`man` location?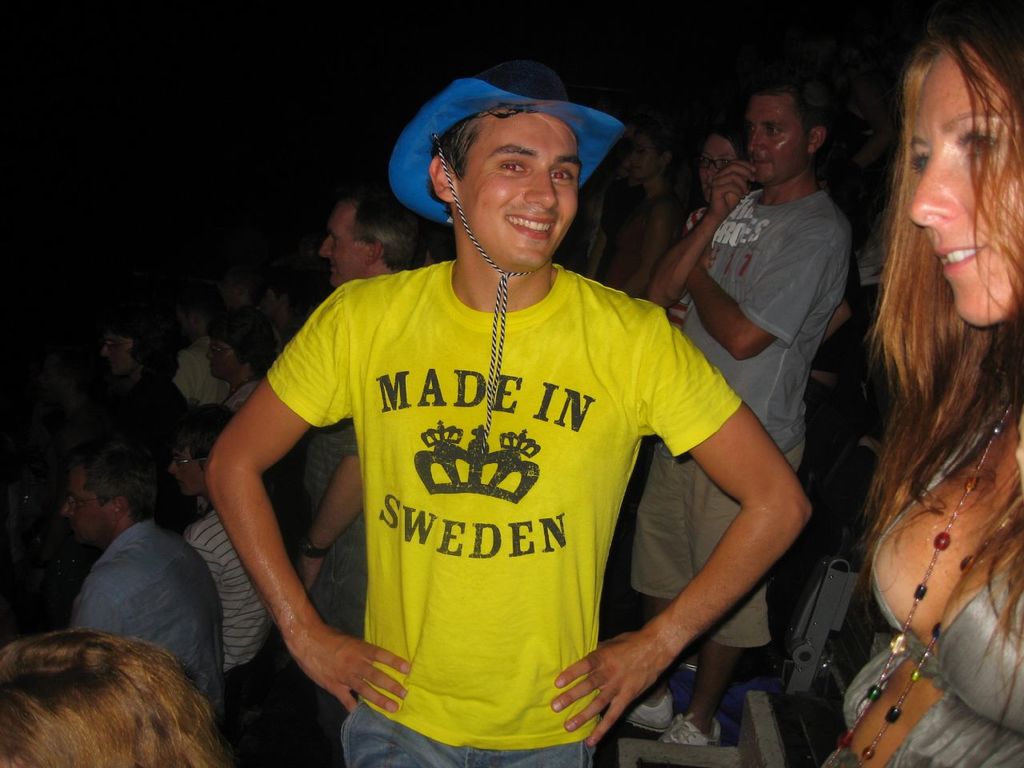
(x1=633, y1=75, x2=854, y2=753)
